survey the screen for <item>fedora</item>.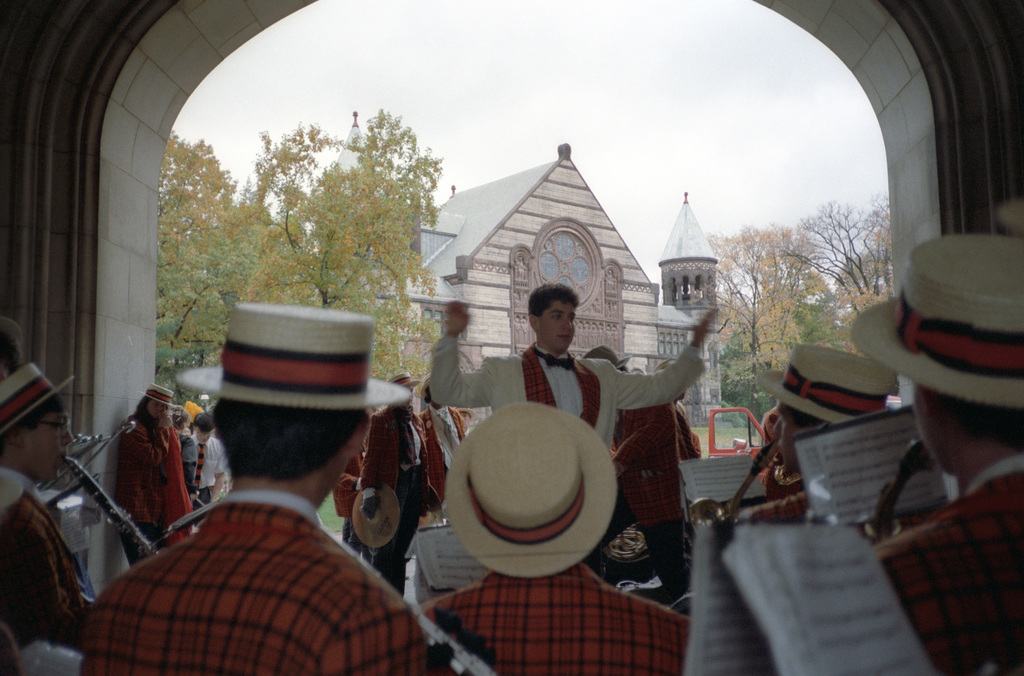
Survey found: 756, 342, 896, 422.
